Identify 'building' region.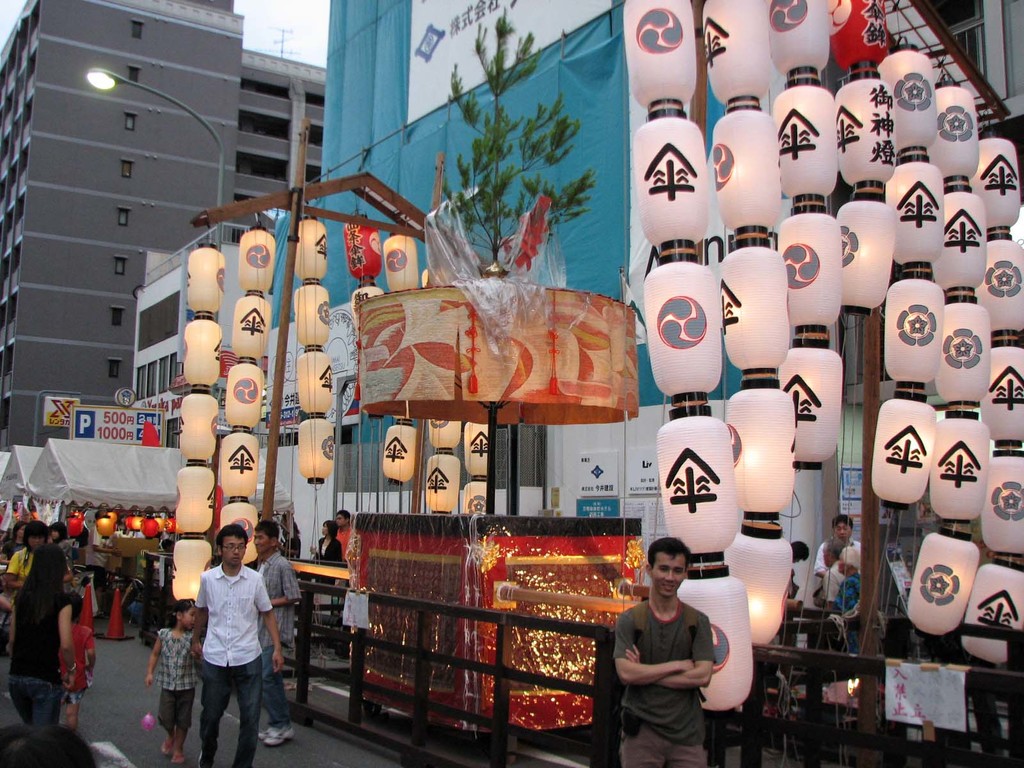
Region: <region>318, 0, 1023, 767</region>.
